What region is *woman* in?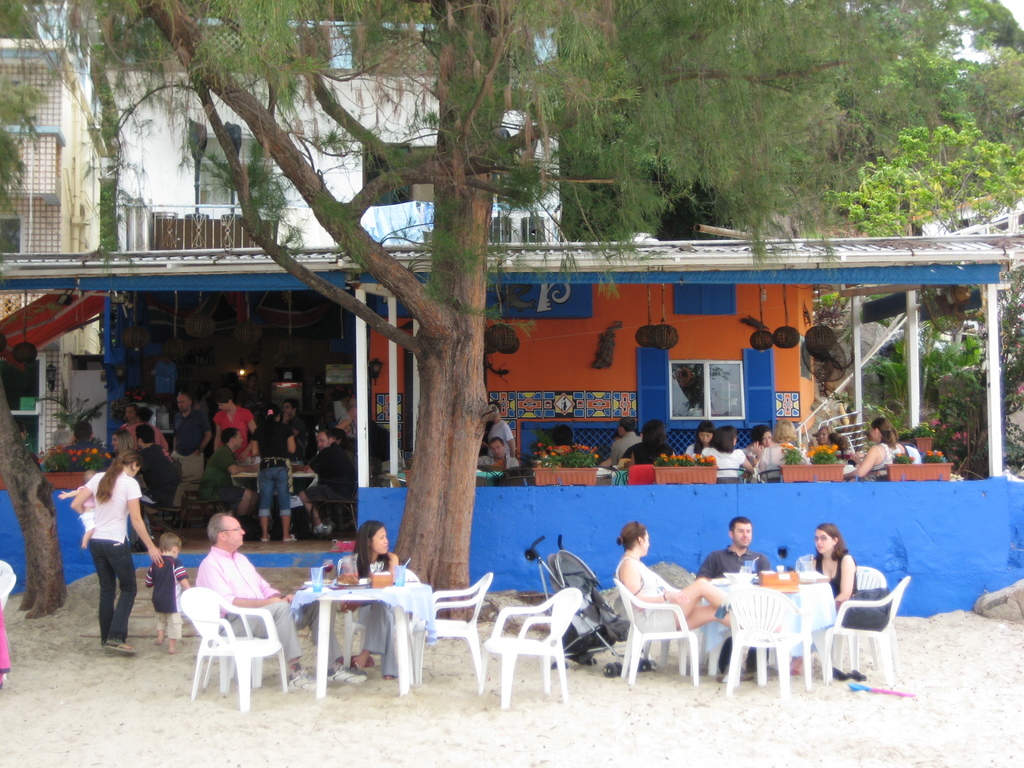
{"x1": 621, "y1": 517, "x2": 740, "y2": 636}.
